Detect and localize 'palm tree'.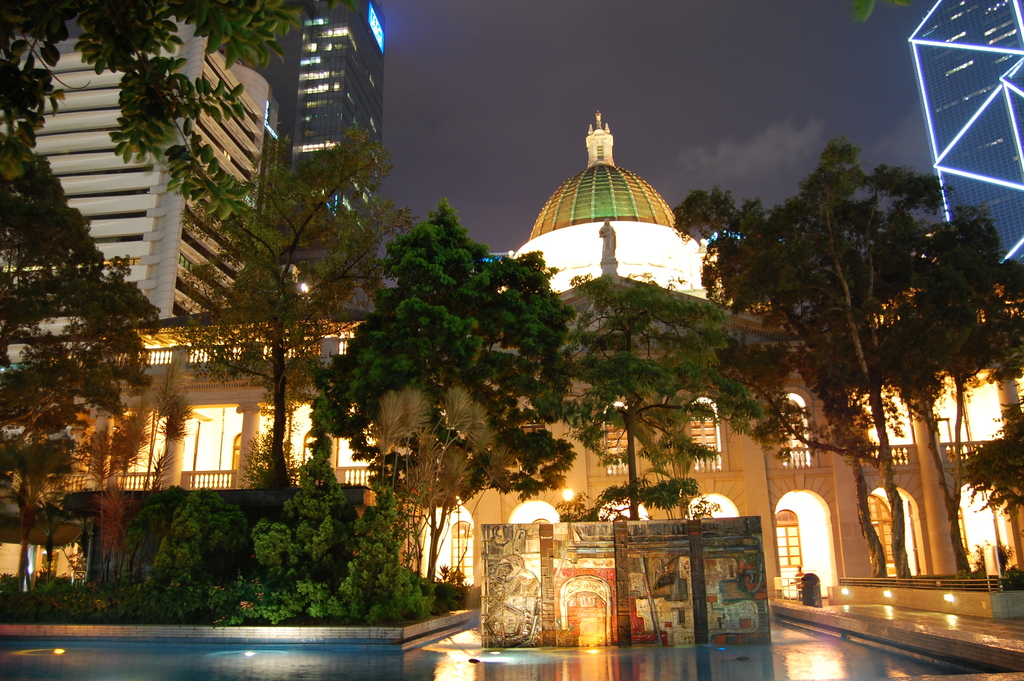
Localized at l=568, t=350, r=729, b=515.
